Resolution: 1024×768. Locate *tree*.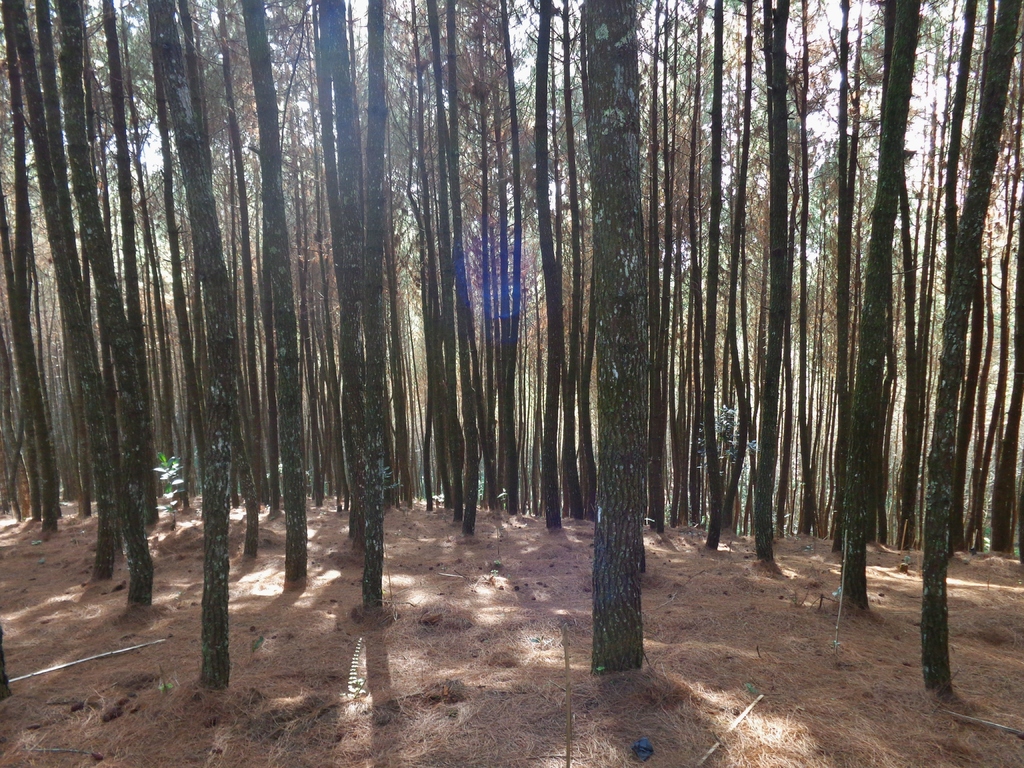
rect(317, 0, 369, 609).
